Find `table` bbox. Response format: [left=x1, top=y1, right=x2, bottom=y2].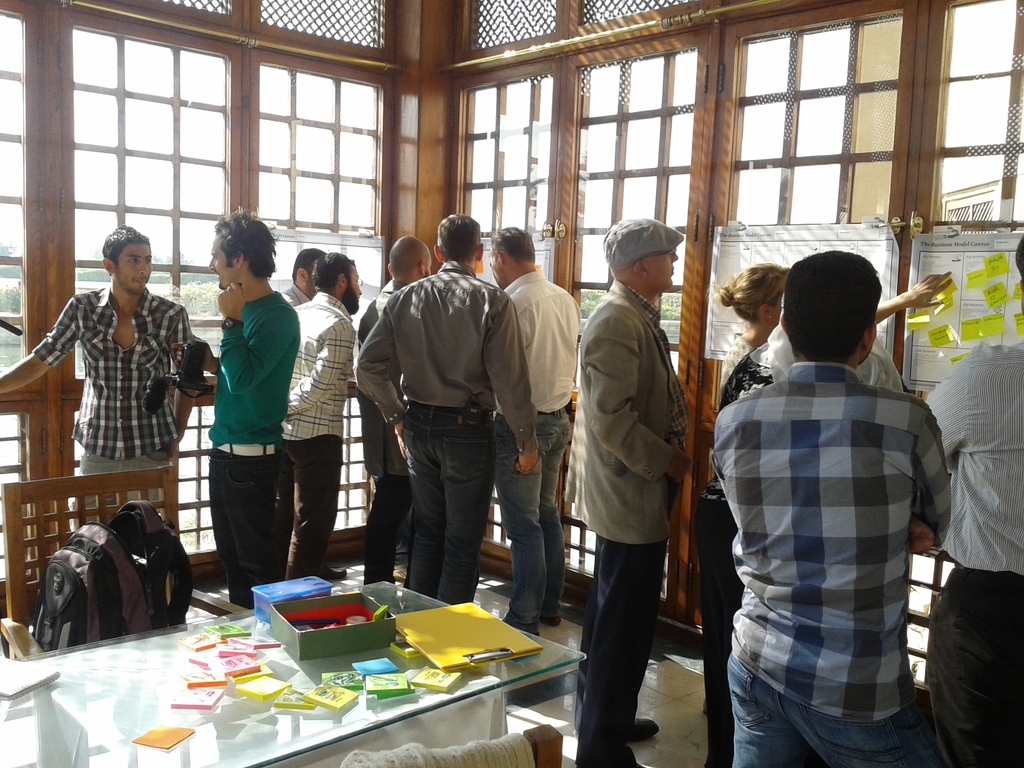
[left=108, top=576, right=573, bottom=767].
